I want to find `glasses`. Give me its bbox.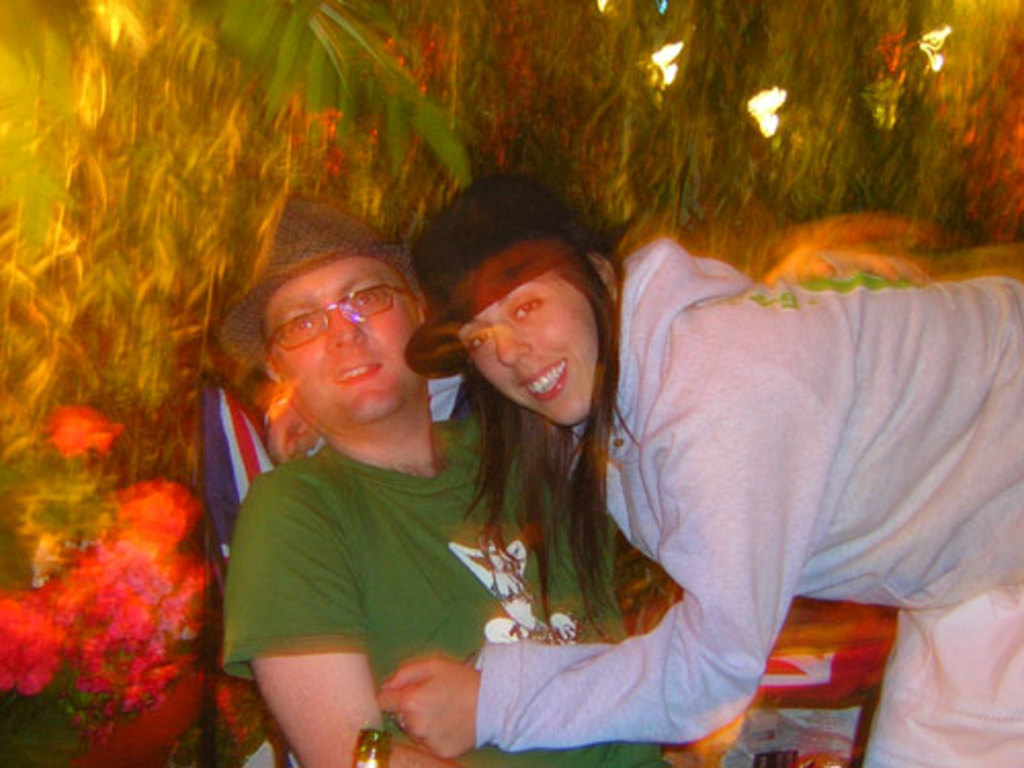
<box>248,283,410,350</box>.
